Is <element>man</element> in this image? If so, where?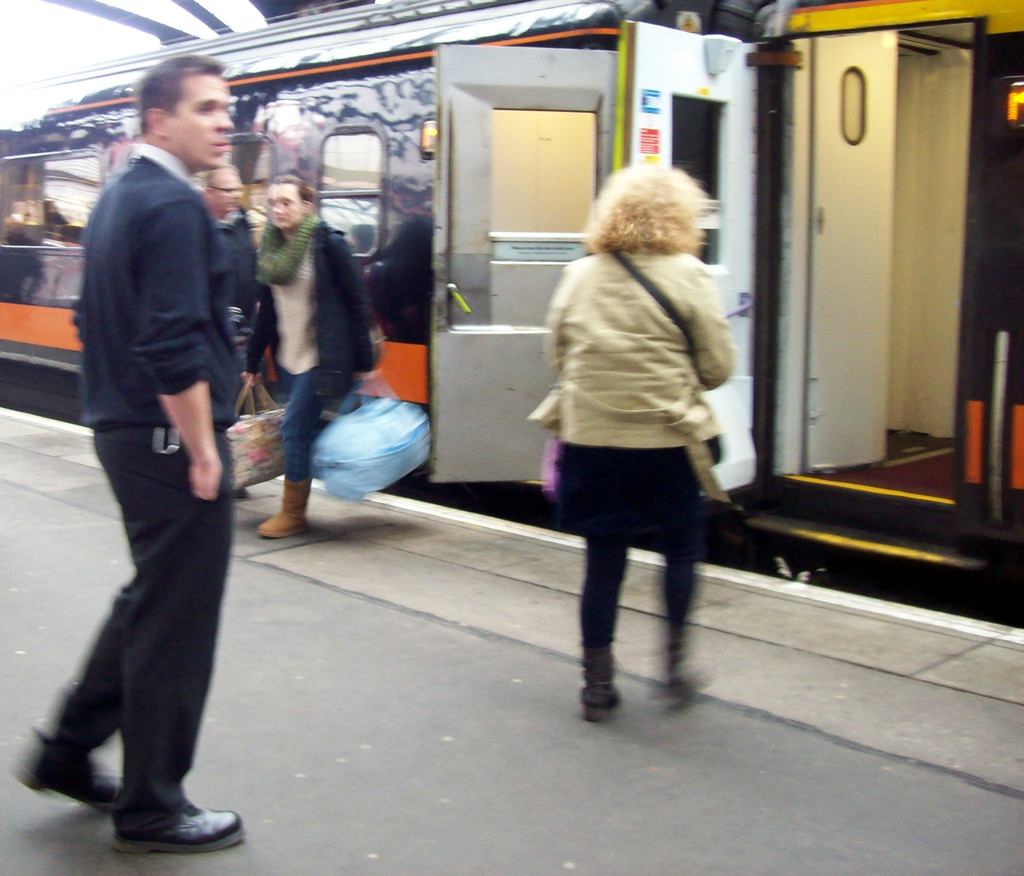
Yes, at (left=47, top=61, right=265, bottom=836).
